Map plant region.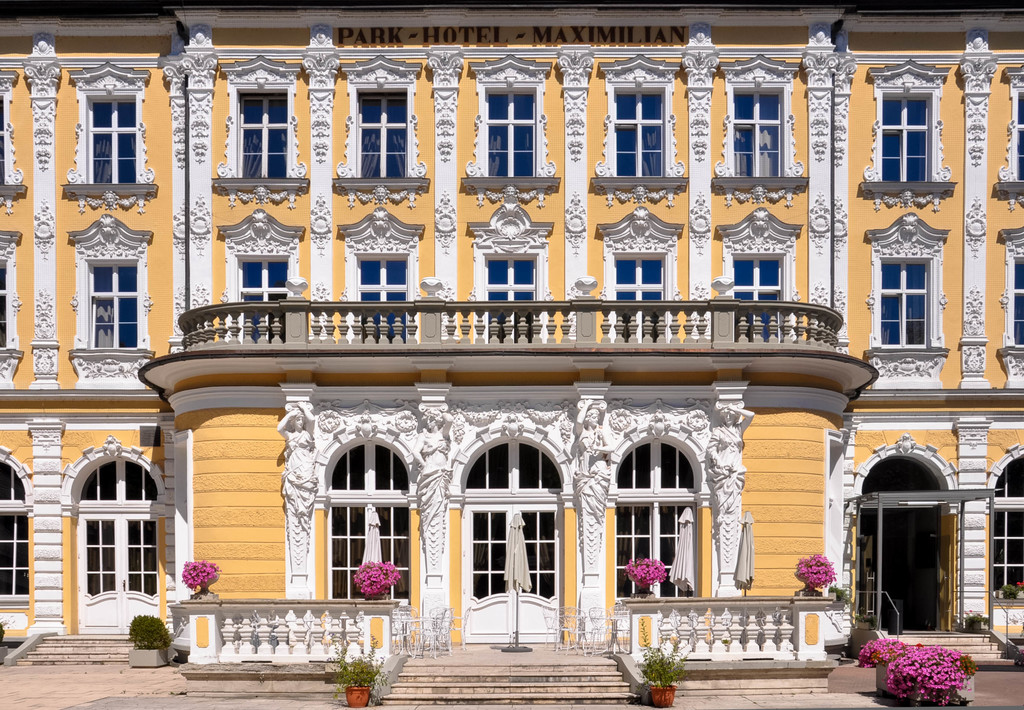
Mapped to [351,558,406,601].
